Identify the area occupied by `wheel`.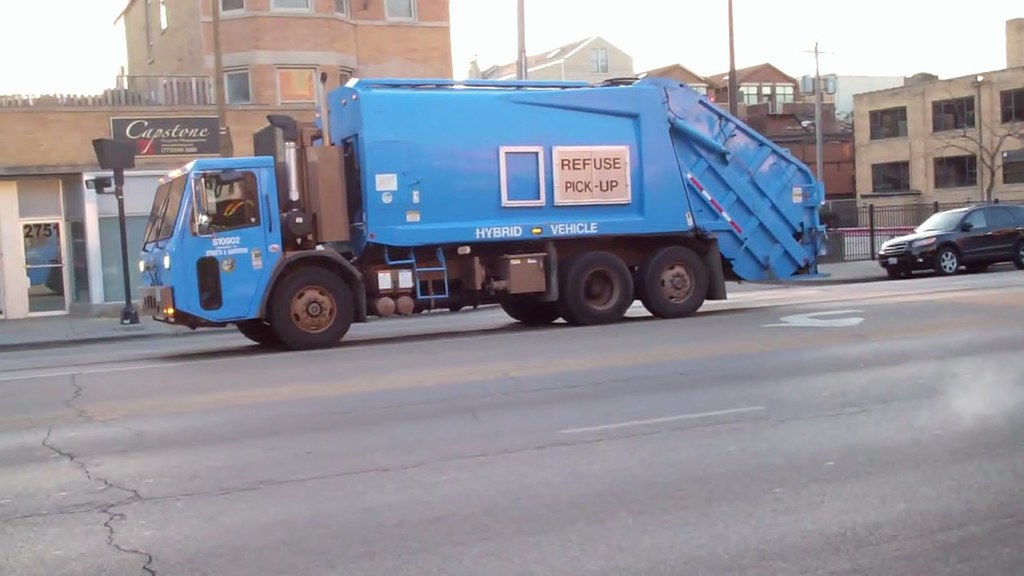
Area: left=1004, top=239, right=1023, bottom=276.
